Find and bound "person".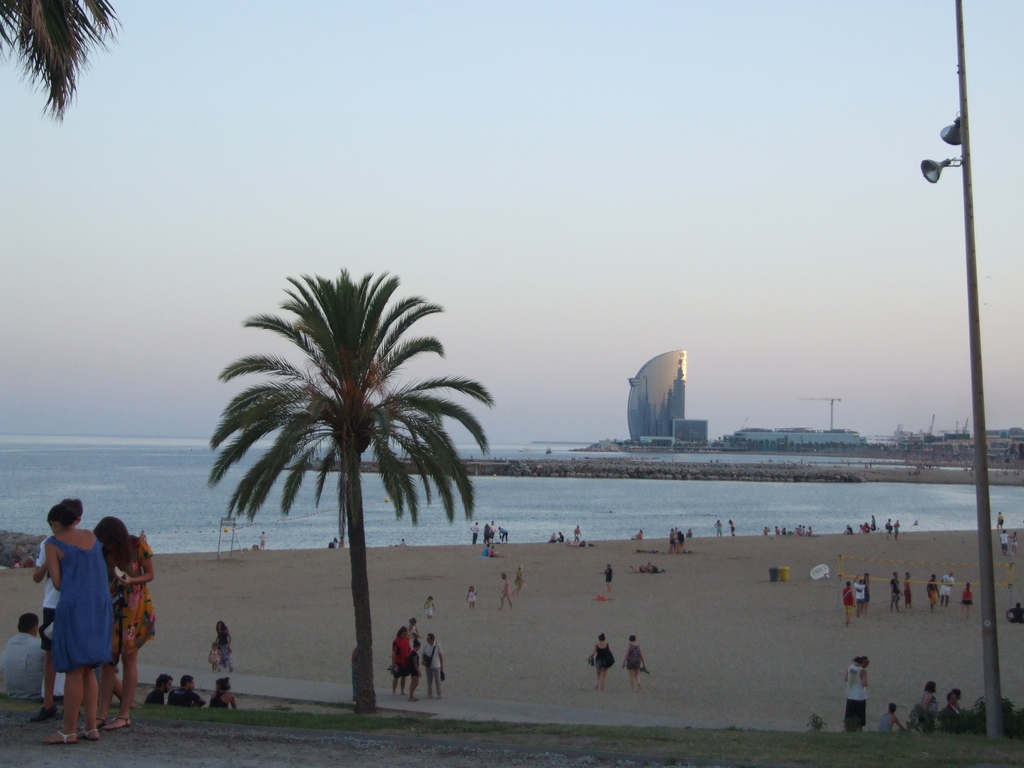
Bound: <box>0,609,44,694</box>.
